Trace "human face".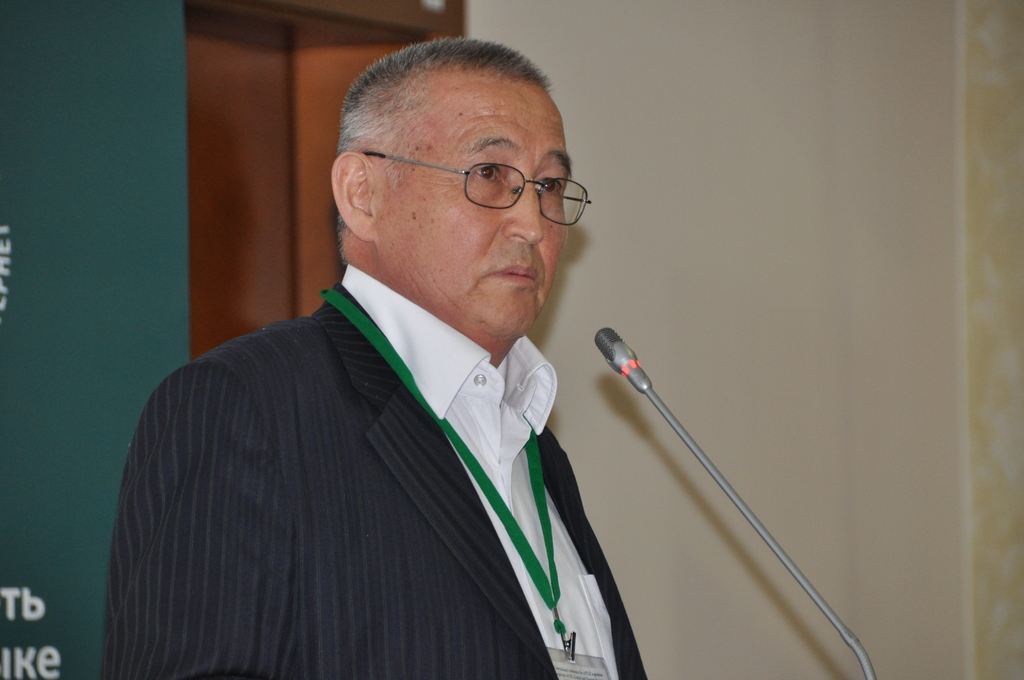
Traced to <bbox>380, 76, 572, 355</bbox>.
